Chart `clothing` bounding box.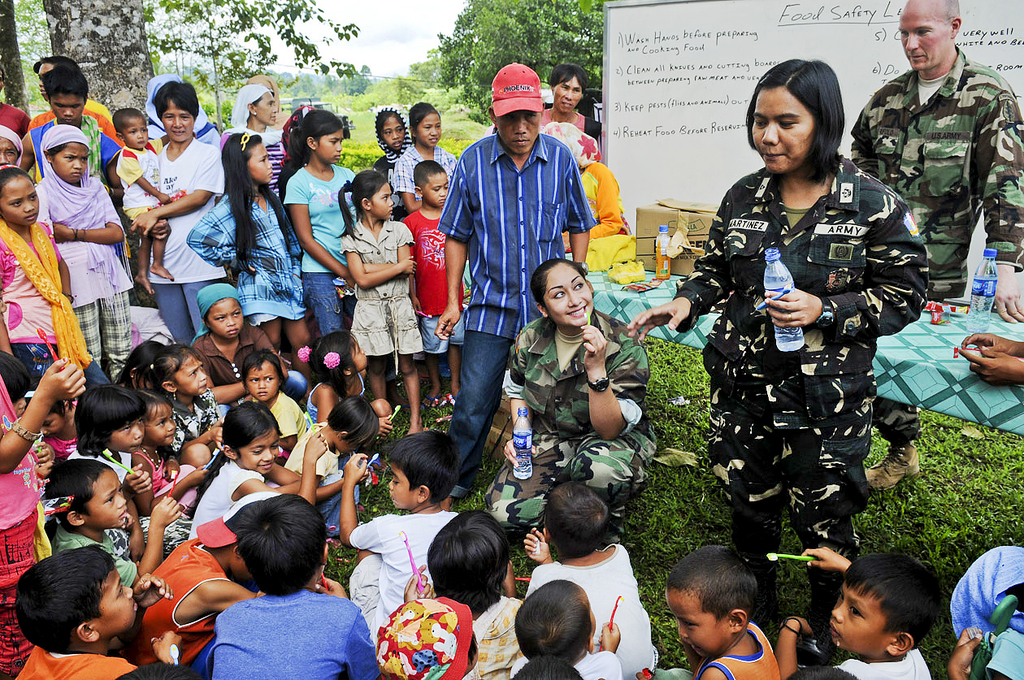
Charted: bbox(946, 544, 1023, 679).
